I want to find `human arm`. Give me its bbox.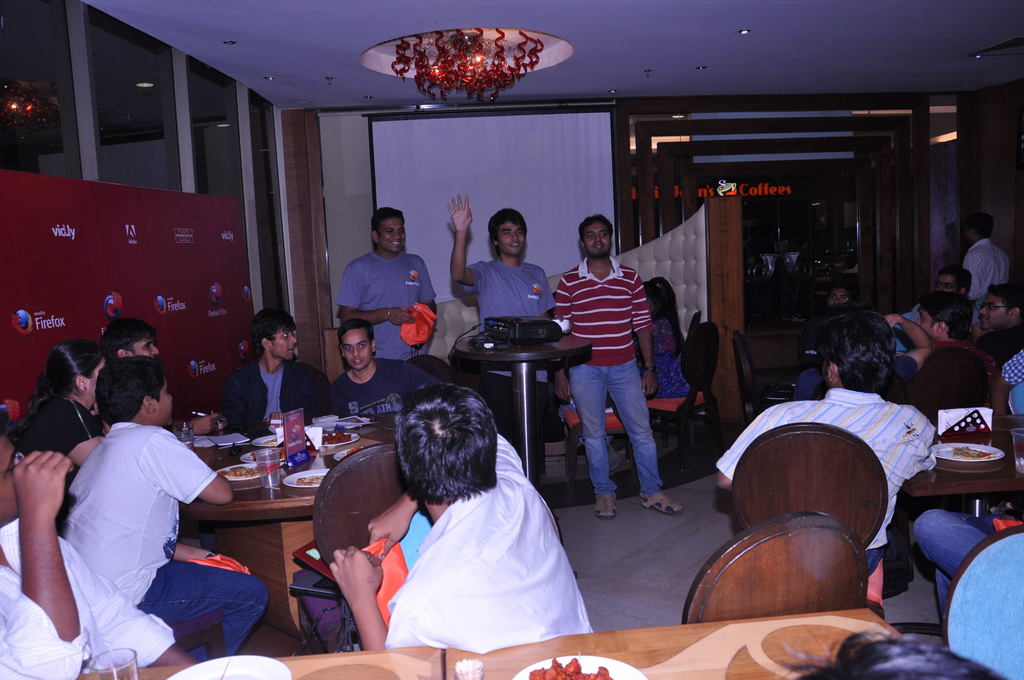
rect(447, 196, 484, 290).
